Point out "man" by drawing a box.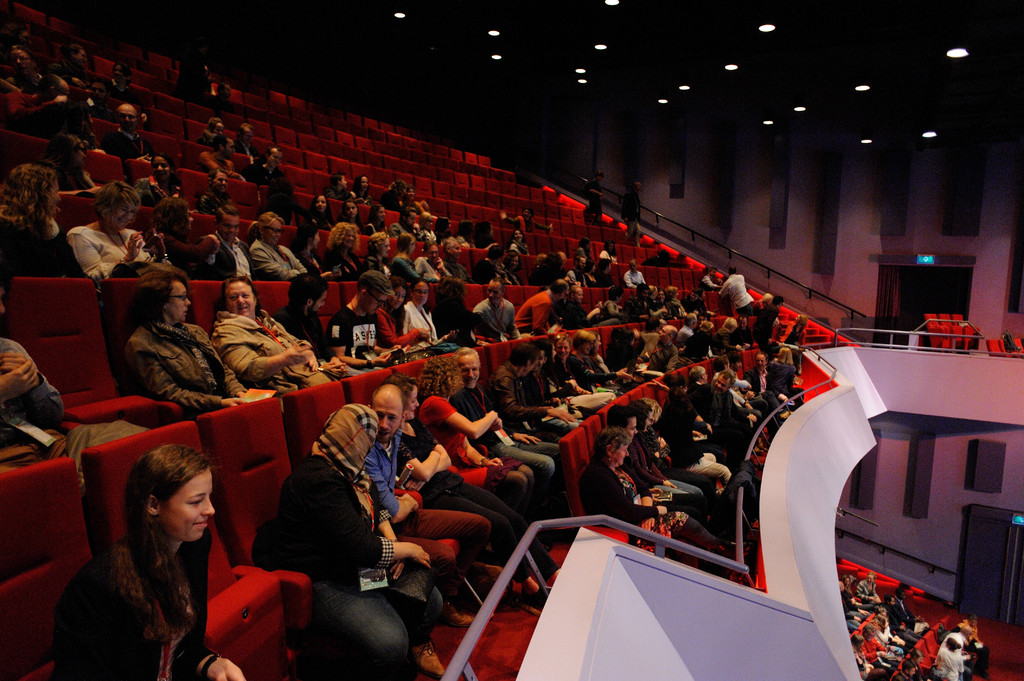
[447,345,566,506].
